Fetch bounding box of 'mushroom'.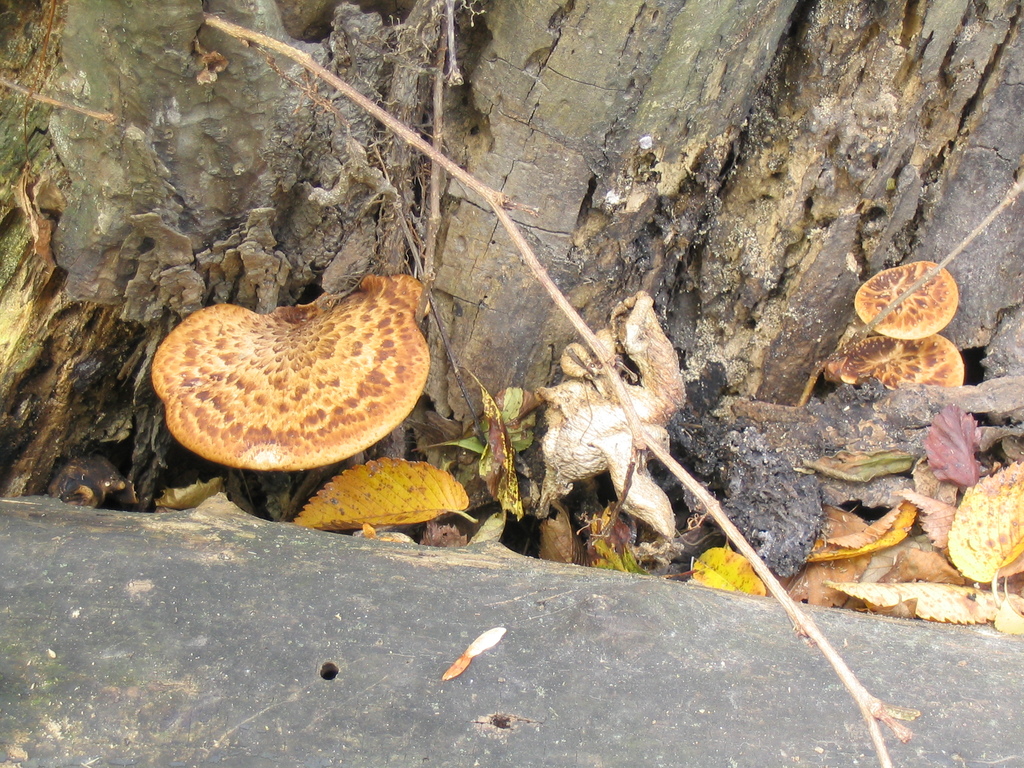
Bbox: select_region(854, 259, 959, 337).
